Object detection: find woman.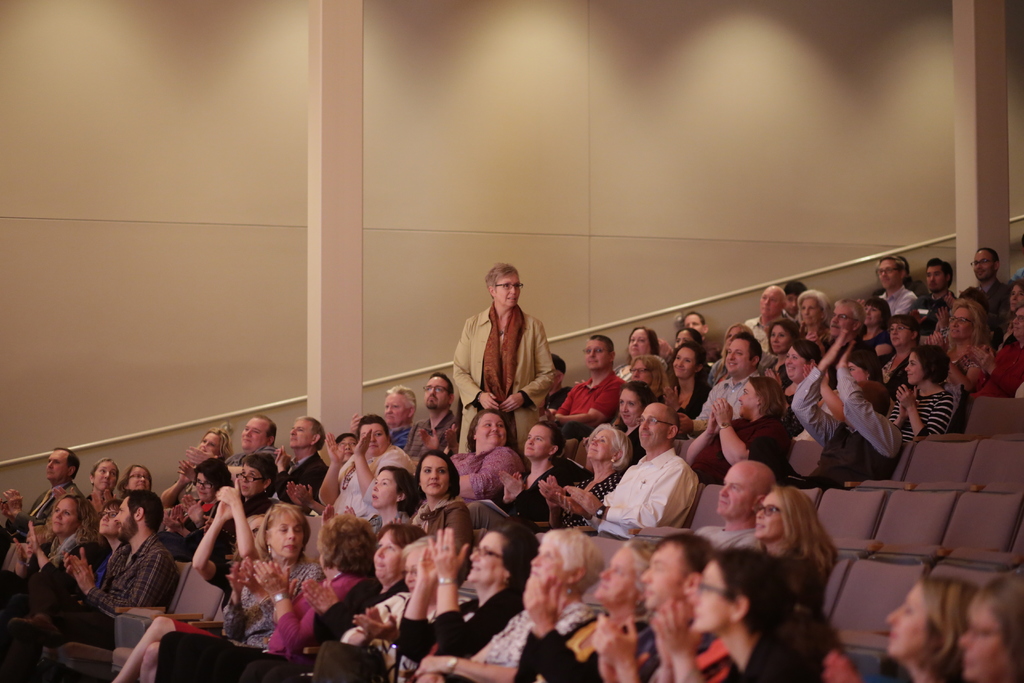
detection(652, 548, 859, 682).
